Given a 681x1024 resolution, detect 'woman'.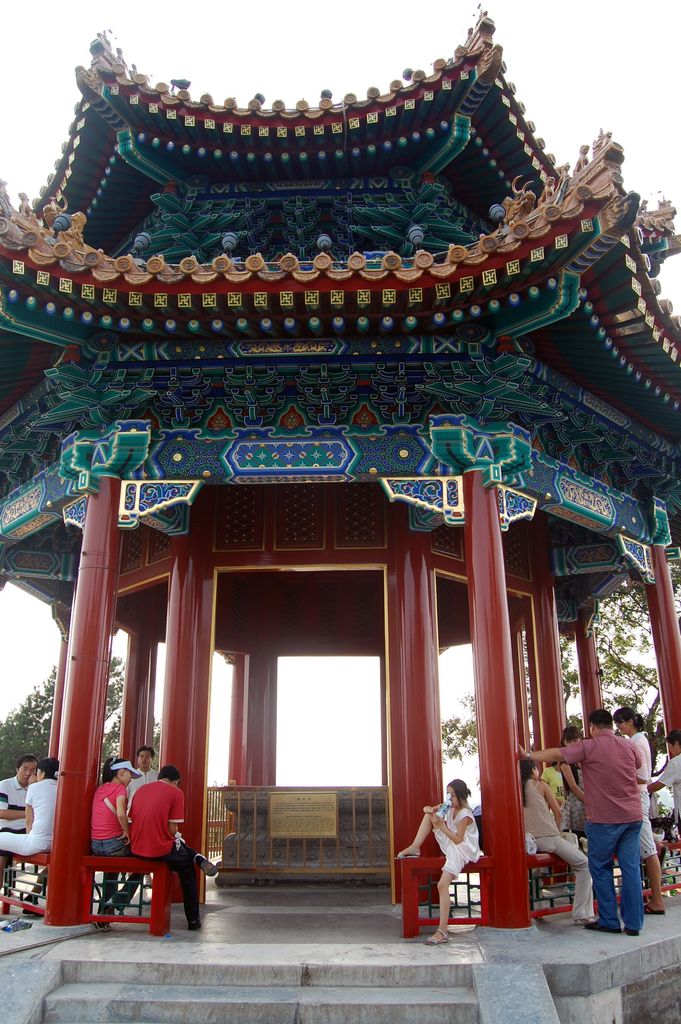
left=414, top=779, right=497, bottom=932.
